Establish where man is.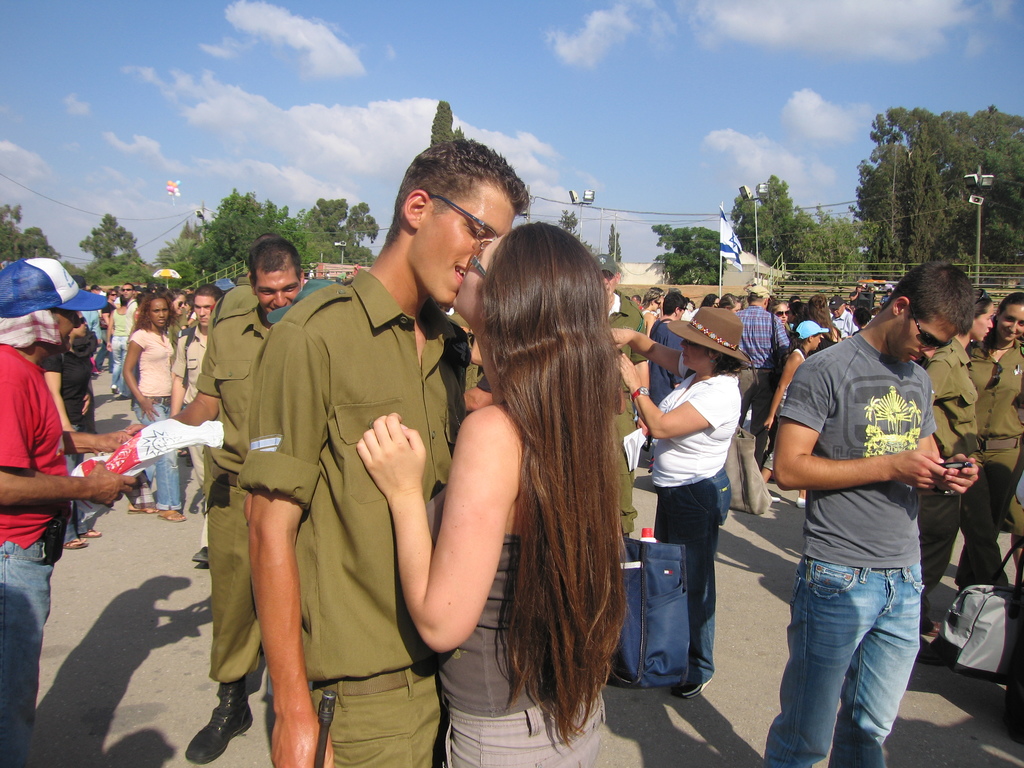
Established at (x1=828, y1=295, x2=860, y2=335).
